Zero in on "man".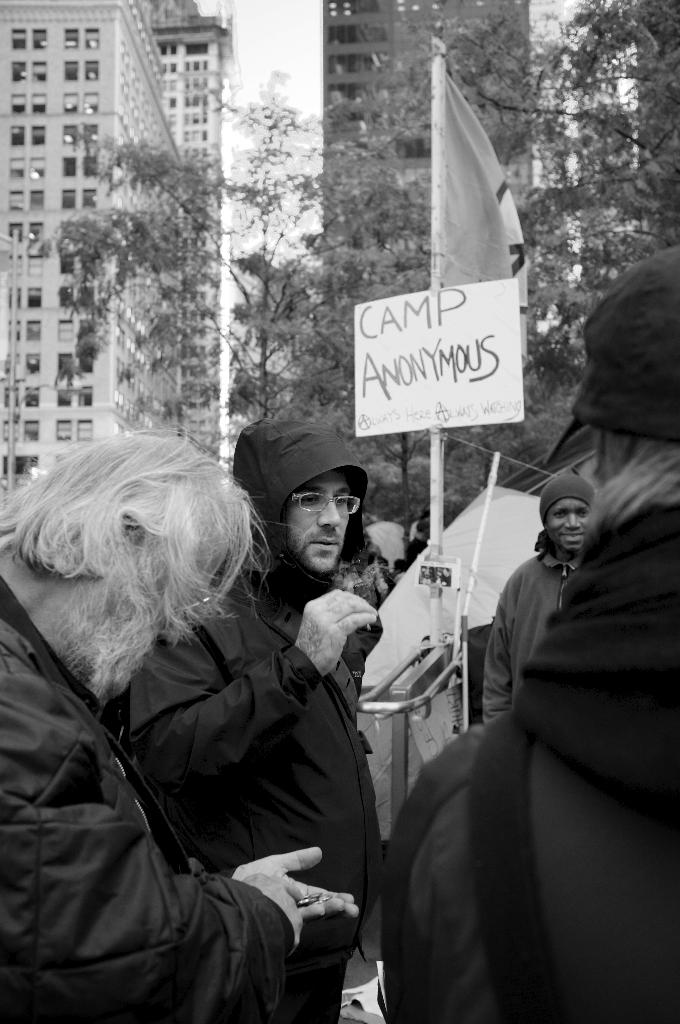
Zeroed in: bbox=(117, 415, 385, 1023).
